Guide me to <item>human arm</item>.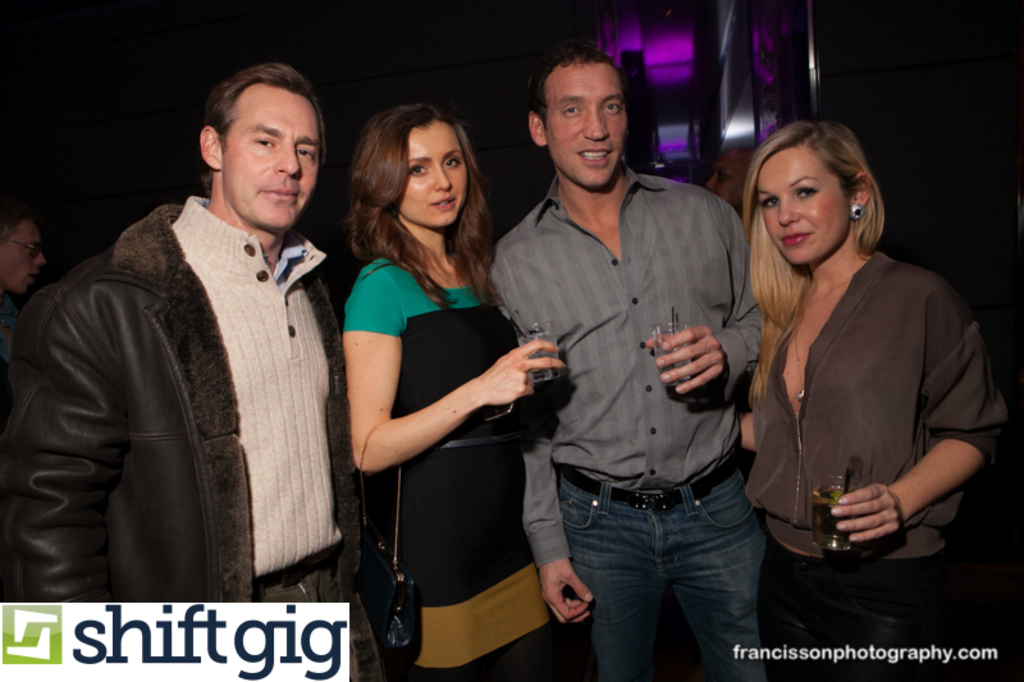
Guidance: <bbox>828, 283, 1015, 546</bbox>.
